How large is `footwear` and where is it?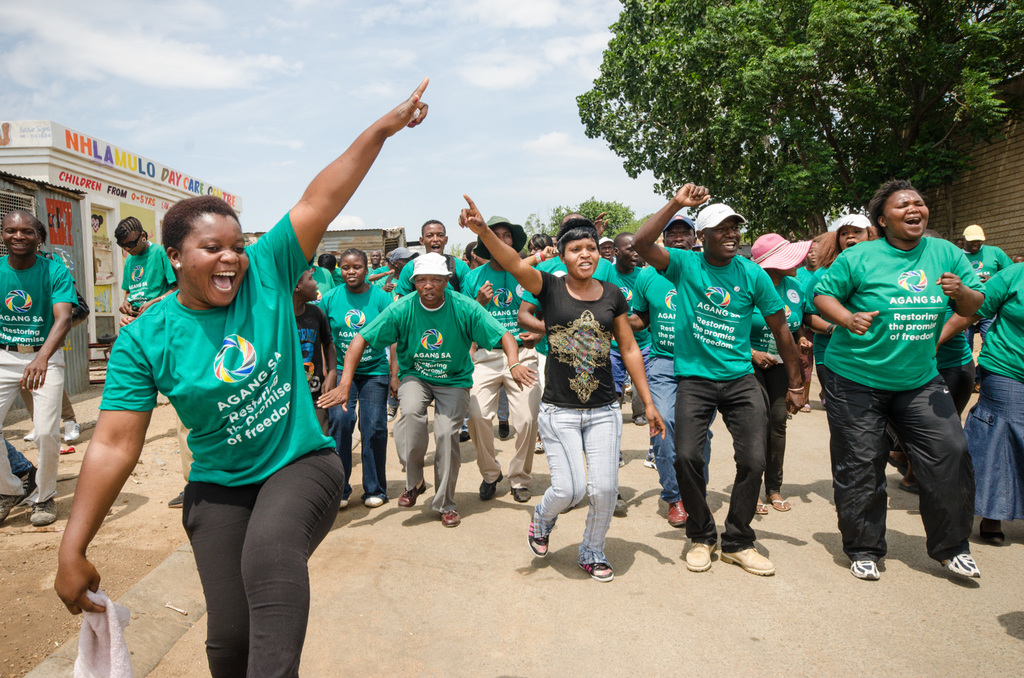
Bounding box: [left=22, top=428, right=34, bottom=442].
